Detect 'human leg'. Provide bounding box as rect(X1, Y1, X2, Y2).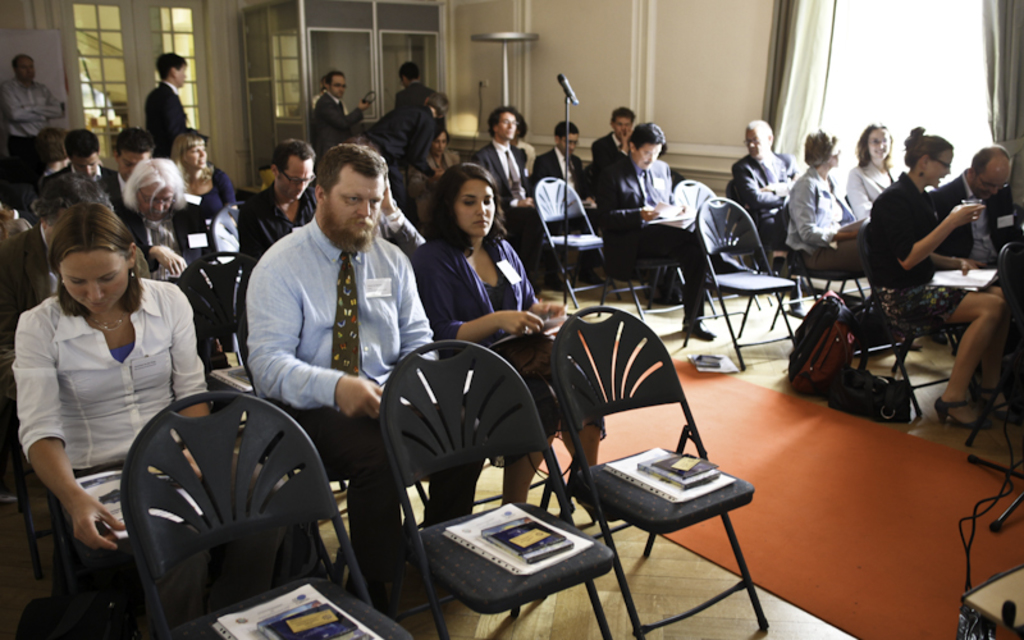
rect(877, 284, 1005, 434).
